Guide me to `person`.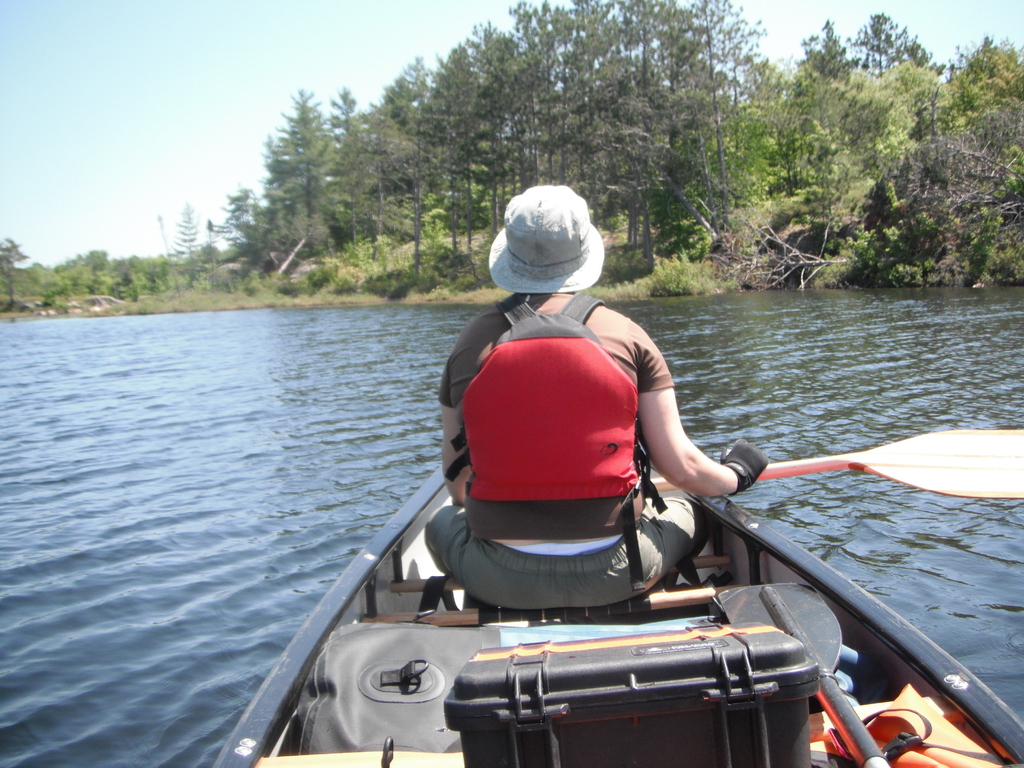
Guidance: (424, 186, 766, 611).
